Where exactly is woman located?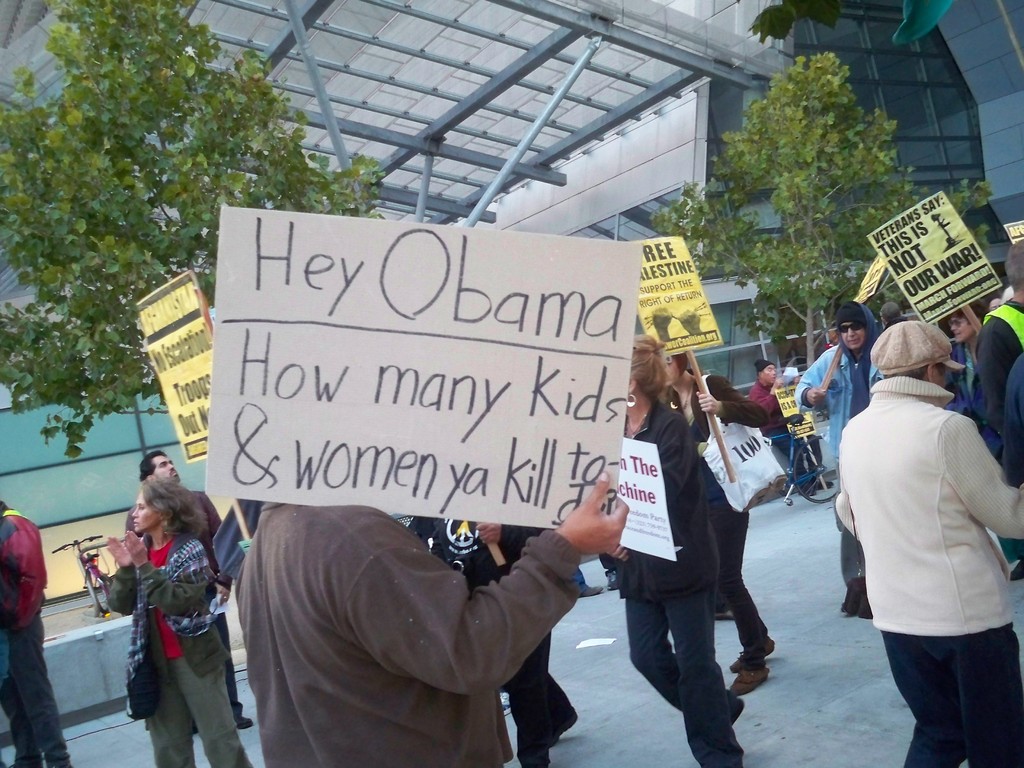
Its bounding box is 594, 337, 745, 767.
